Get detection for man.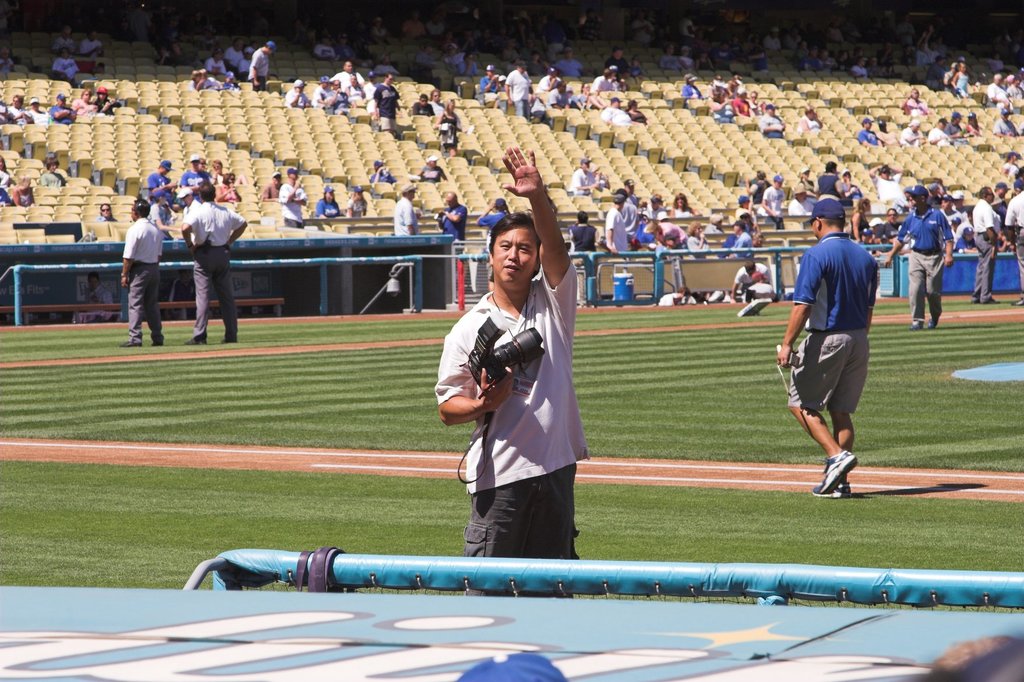
Detection: [735,190,754,228].
